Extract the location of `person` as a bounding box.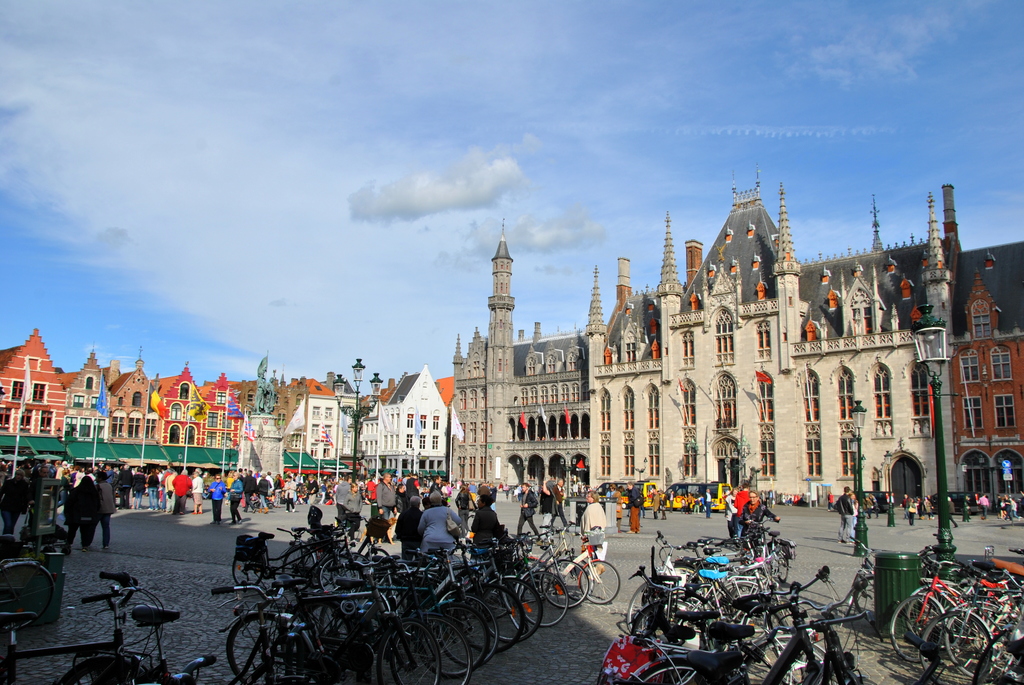
<bbox>418, 492, 463, 553</bbox>.
